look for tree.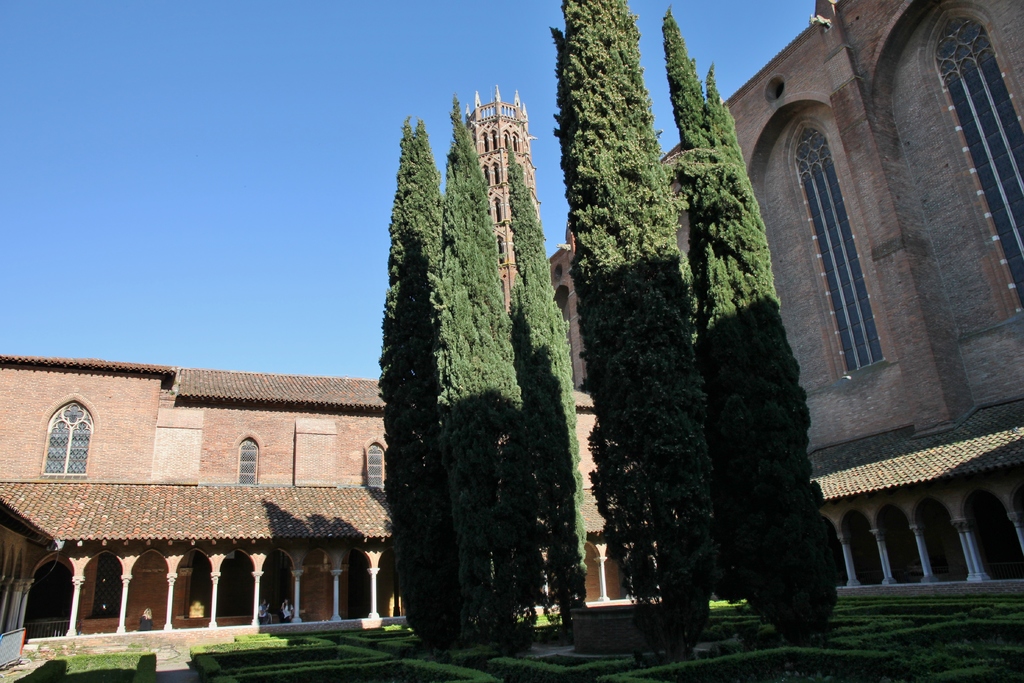
Found: x1=507 y1=149 x2=604 y2=637.
